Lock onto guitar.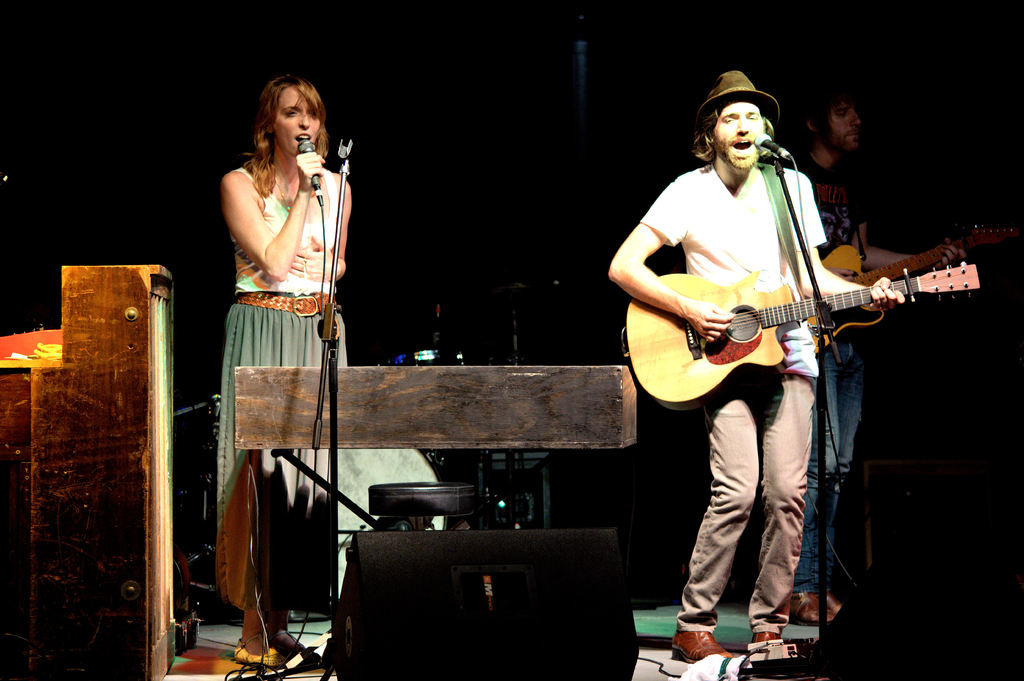
Locked: BBox(623, 254, 986, 408).
